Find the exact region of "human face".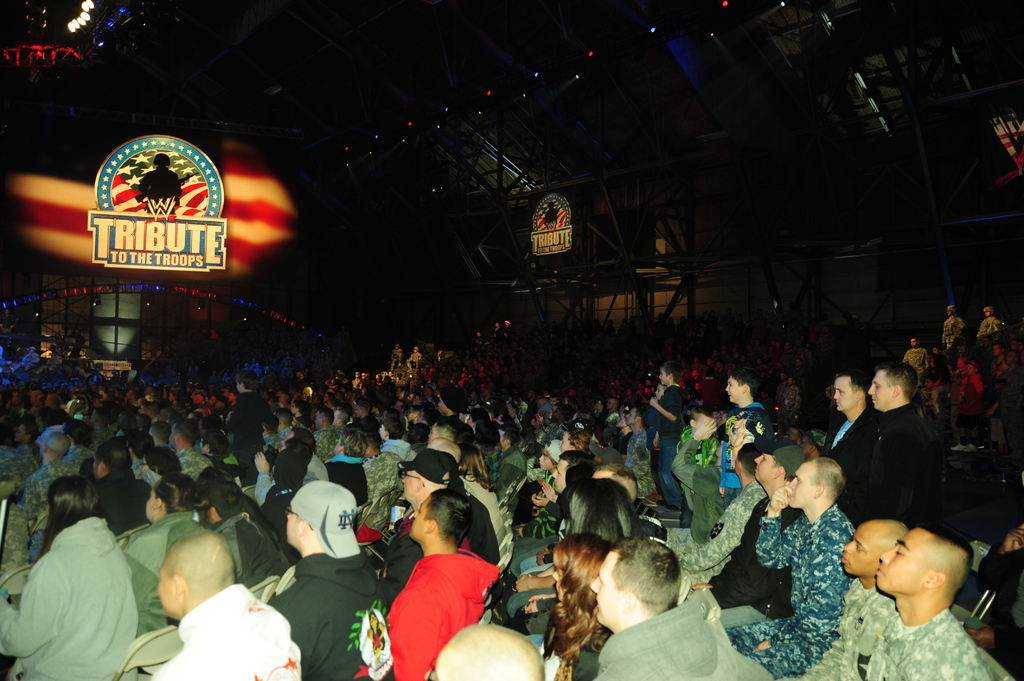
Exact region: locate(785, 461, 822, 508).
